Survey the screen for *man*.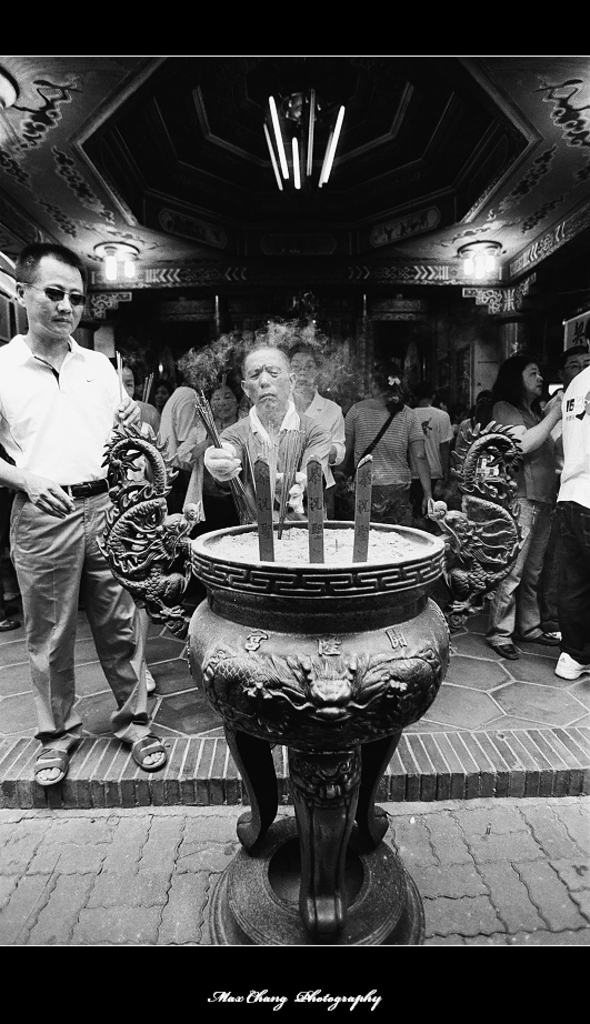
Survey found: region(202, 342, 334, 524).
